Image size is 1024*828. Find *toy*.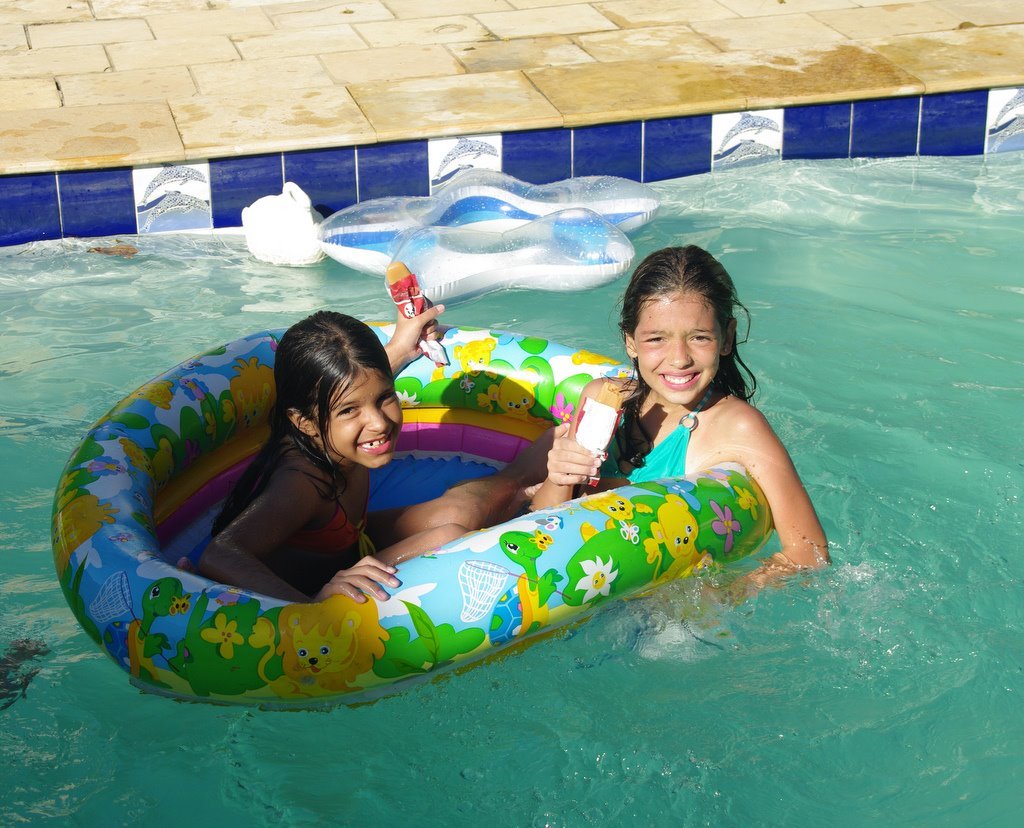
select_region(383, 206, 633, 307).
